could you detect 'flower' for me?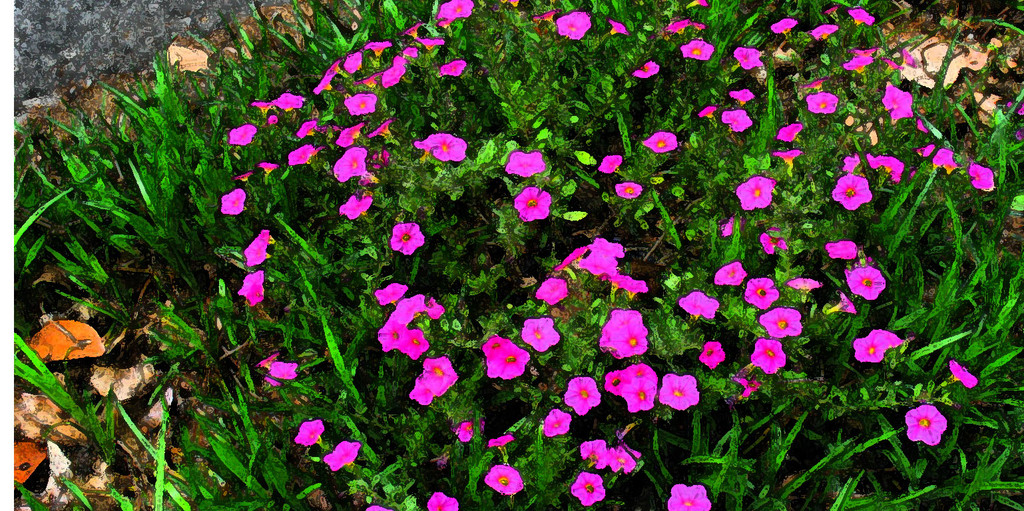
Detection result: x1=720, y1=109, x2=751, y2=135.
